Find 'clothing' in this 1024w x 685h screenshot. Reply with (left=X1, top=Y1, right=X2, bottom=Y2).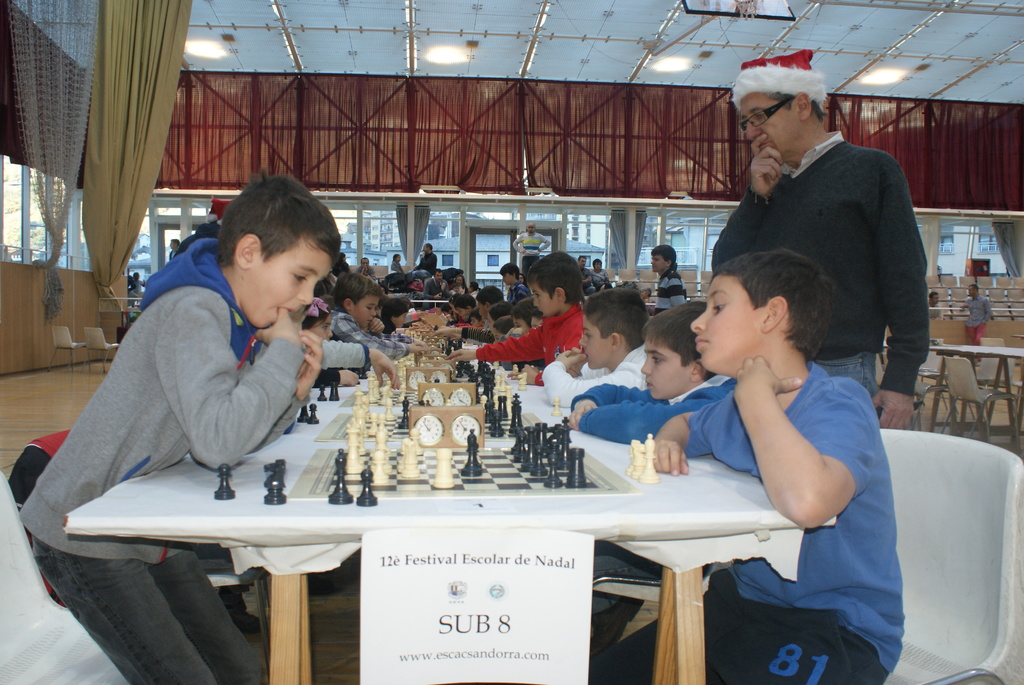
(left=652, top=268, right=685, bottom=313).
